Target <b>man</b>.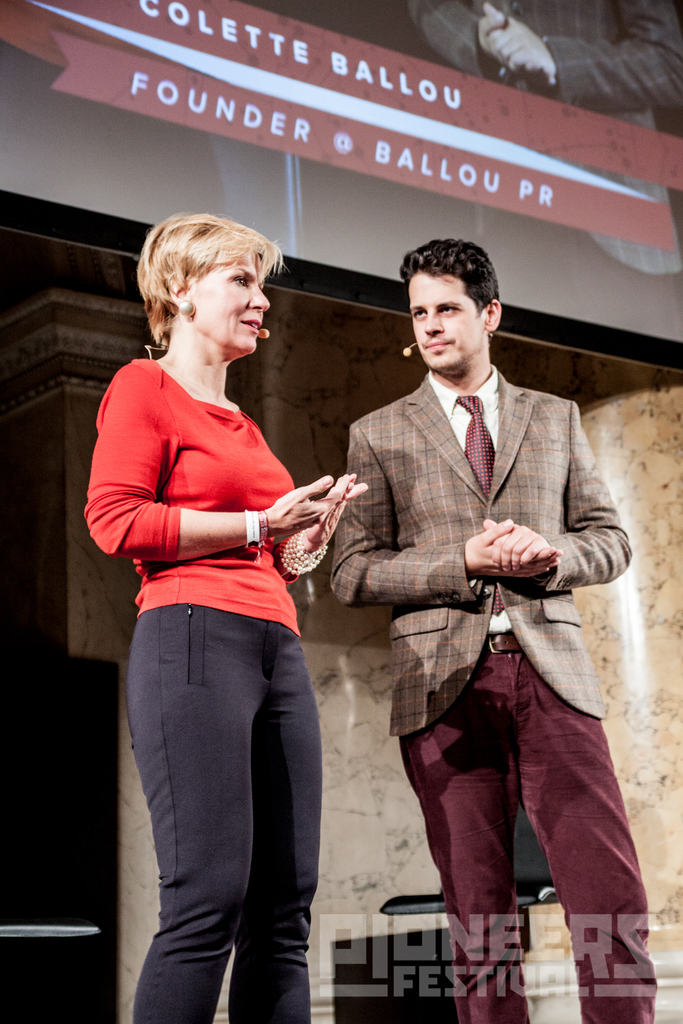
Target region: BBox(318, 237, 663, 1023).
